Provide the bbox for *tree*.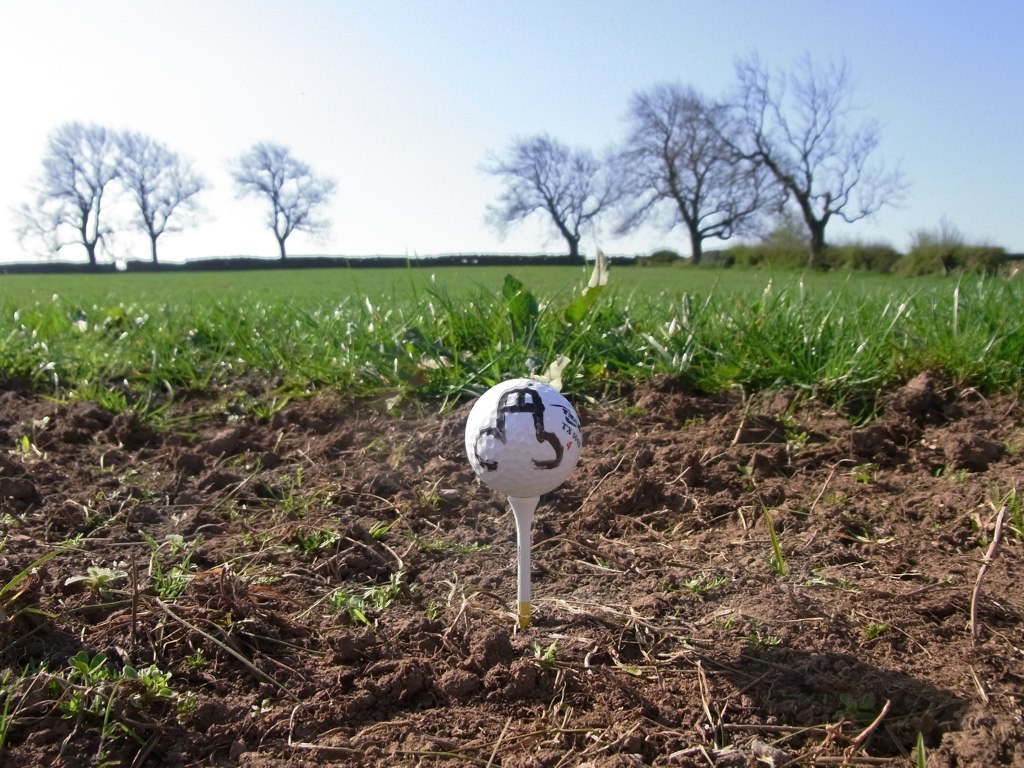
bbox=(481, 132, 598, 264).
